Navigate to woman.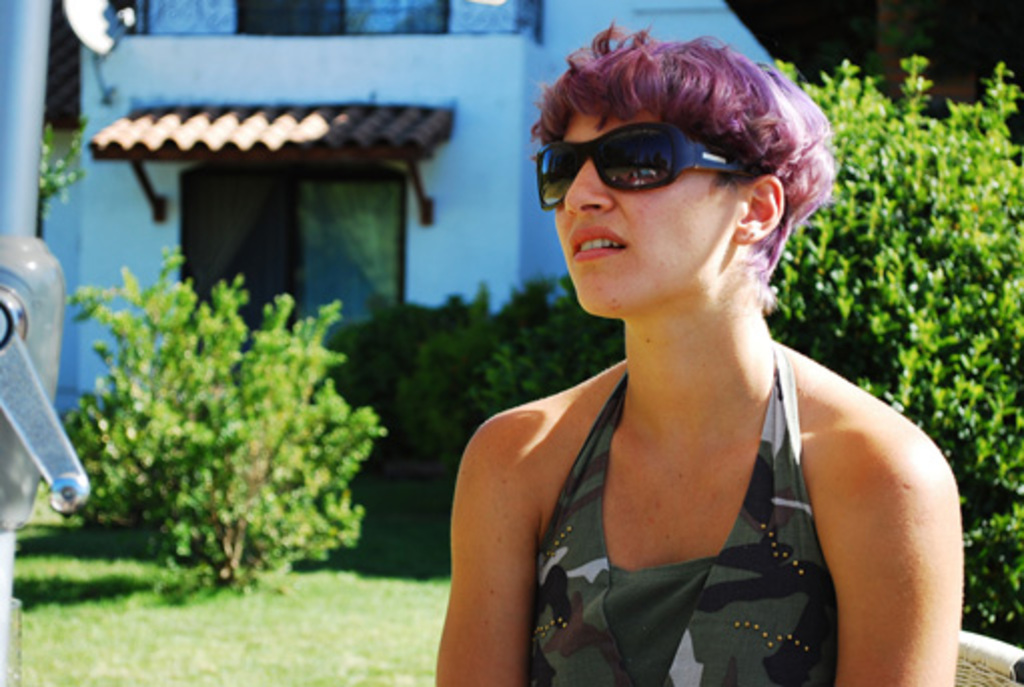
Navigation target: (x1=415, y1=32, x2=970, y2=685).
